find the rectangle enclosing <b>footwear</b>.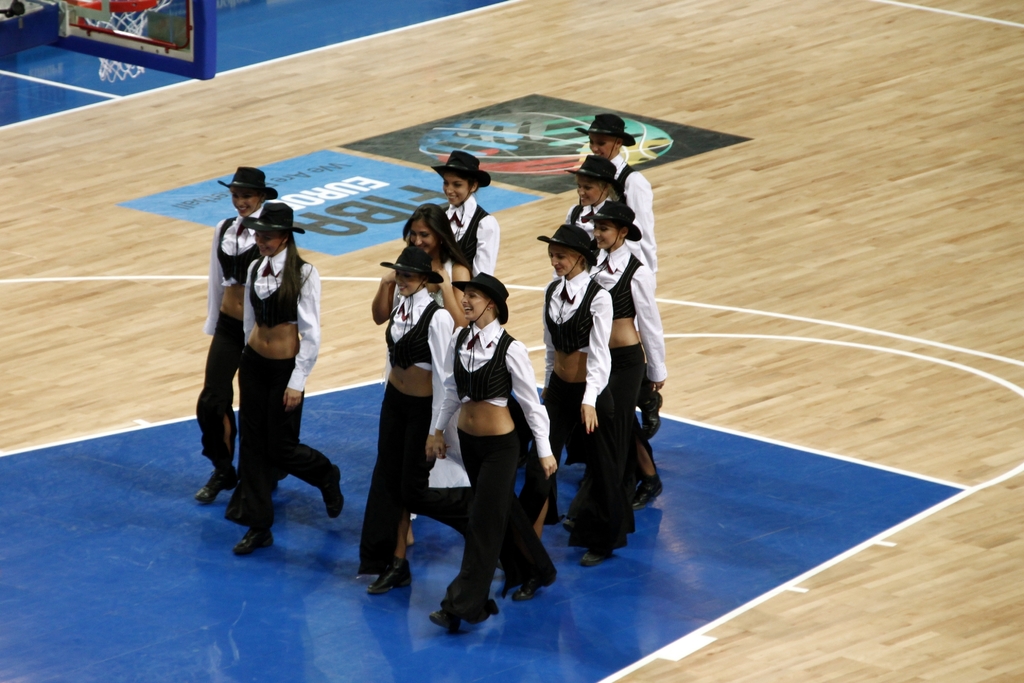
x1=429, y1=605, x2=460, y2=633.
